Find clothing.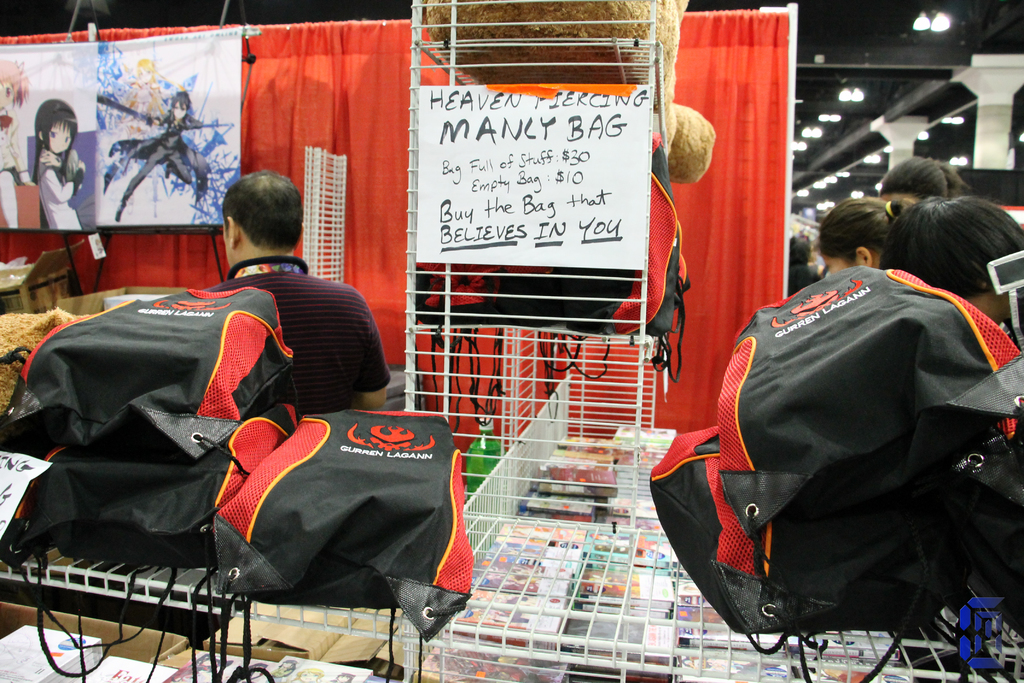
207,253,392,412.
